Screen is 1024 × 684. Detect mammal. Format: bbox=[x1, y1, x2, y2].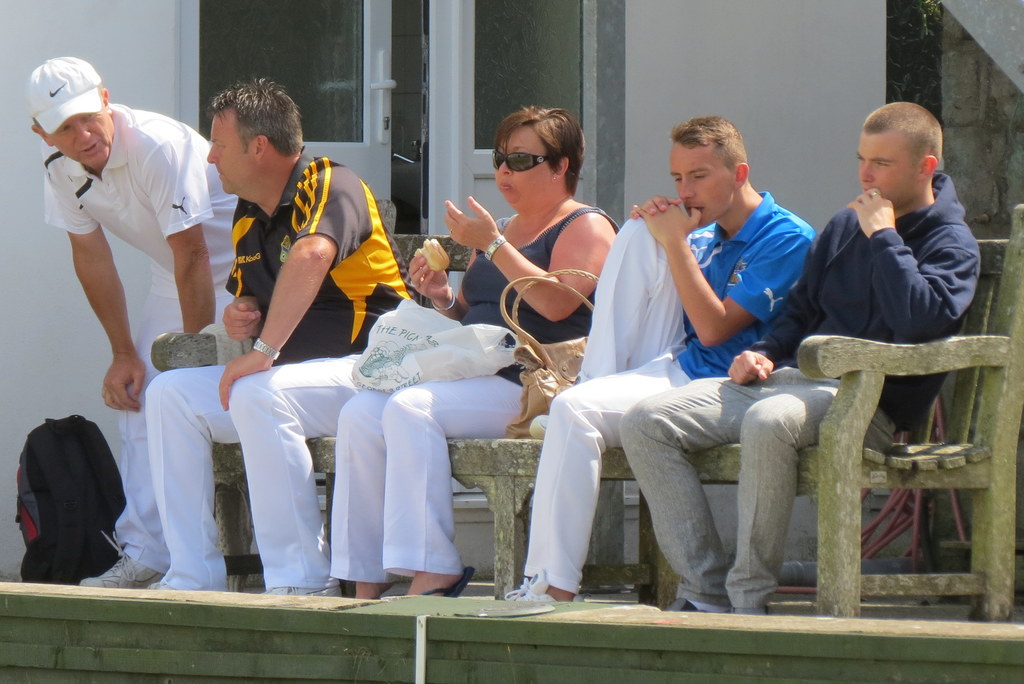
bbox=[20, 54, 246, 585].
